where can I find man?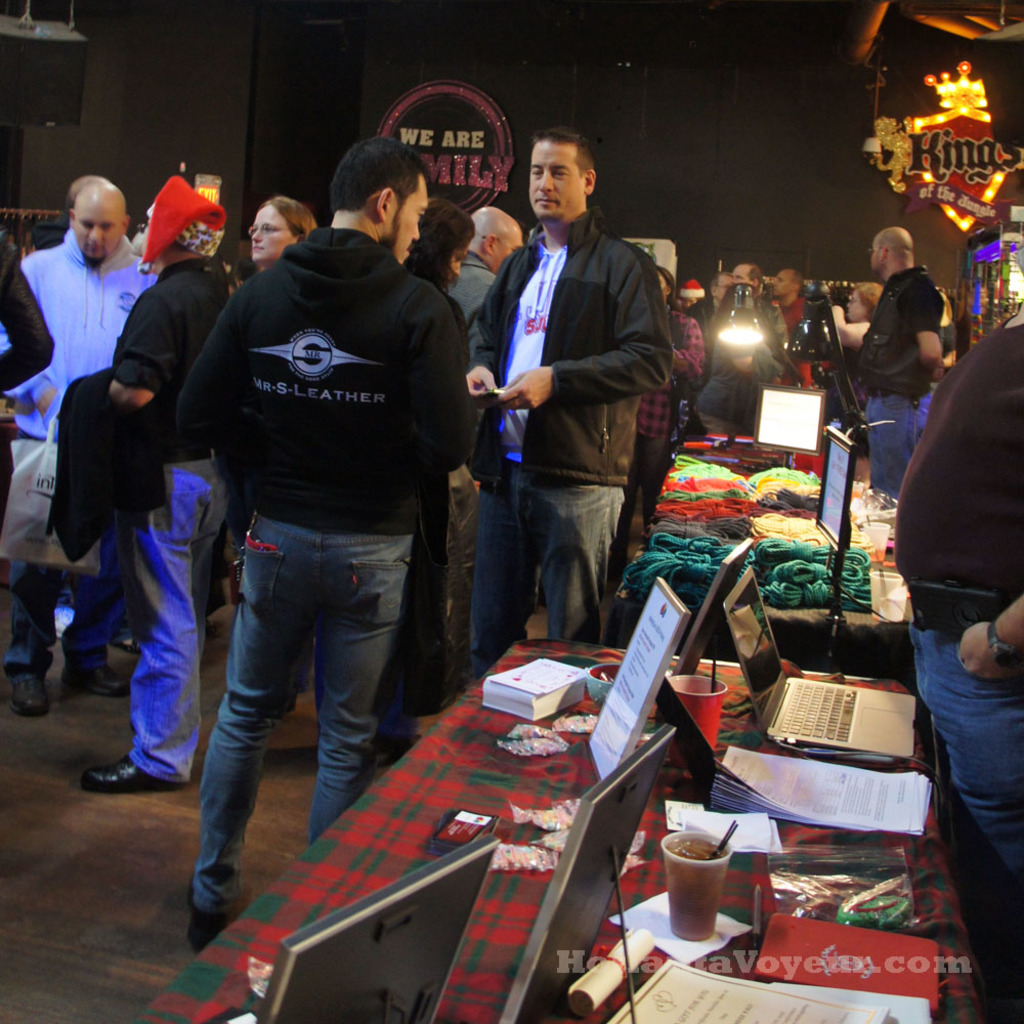
You can find it at bbox=[452, 126, 693, 694].
